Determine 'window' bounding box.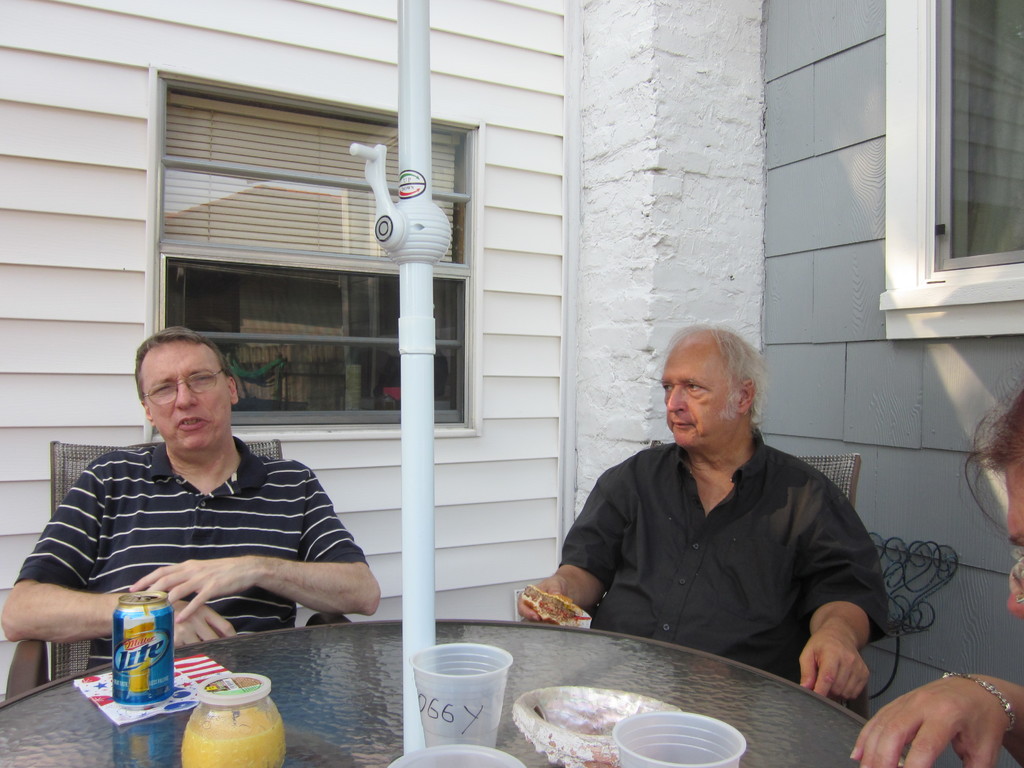
Determined: {"left": 908, "top": 1, "right": 1023, "bottom": 273}.
